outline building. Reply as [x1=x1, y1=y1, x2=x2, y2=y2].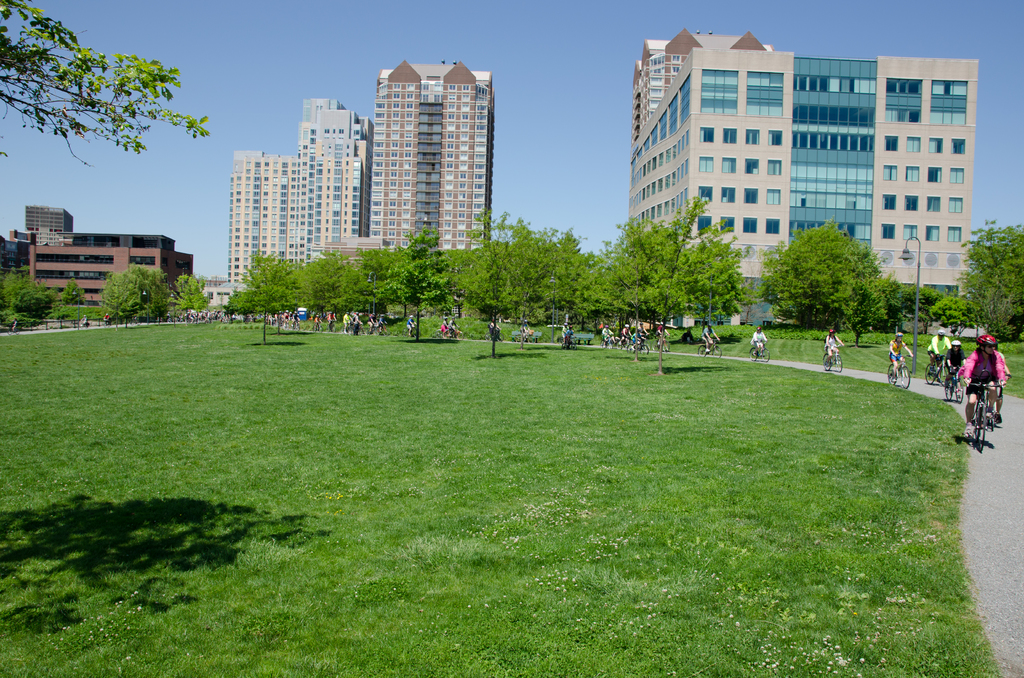
[x1=369, y1=63, x2=490, y2=251].
